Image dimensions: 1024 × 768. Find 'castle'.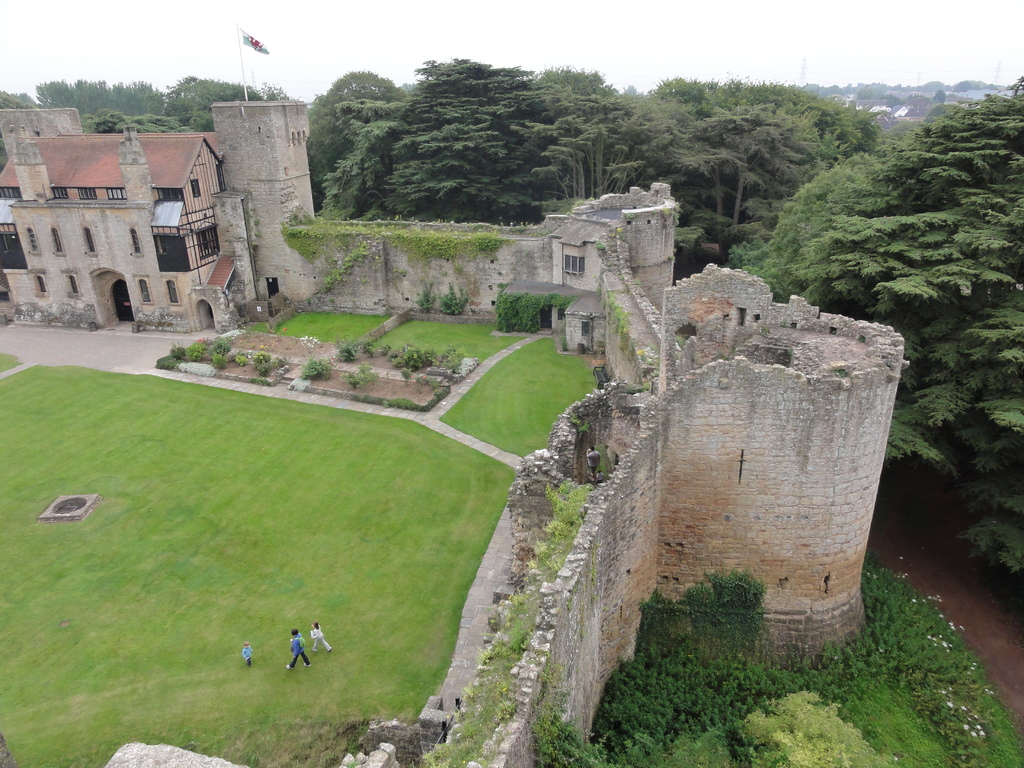
[11, 60, 370, 356].
